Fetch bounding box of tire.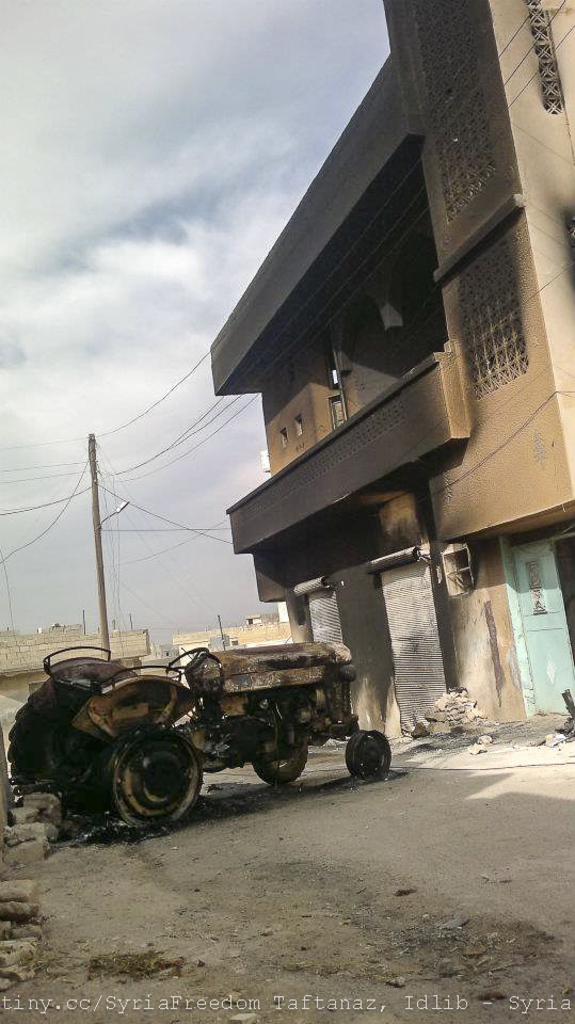
Bbox: box(5, 679, 112, 818).
